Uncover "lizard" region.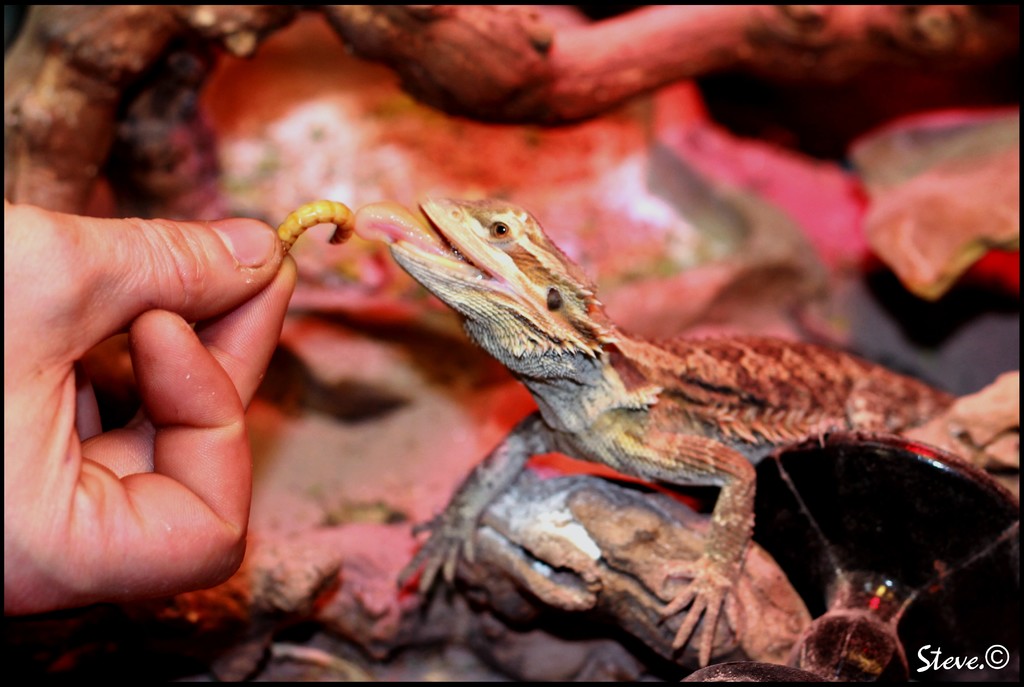
Uncovered: 263:188:971:672.
